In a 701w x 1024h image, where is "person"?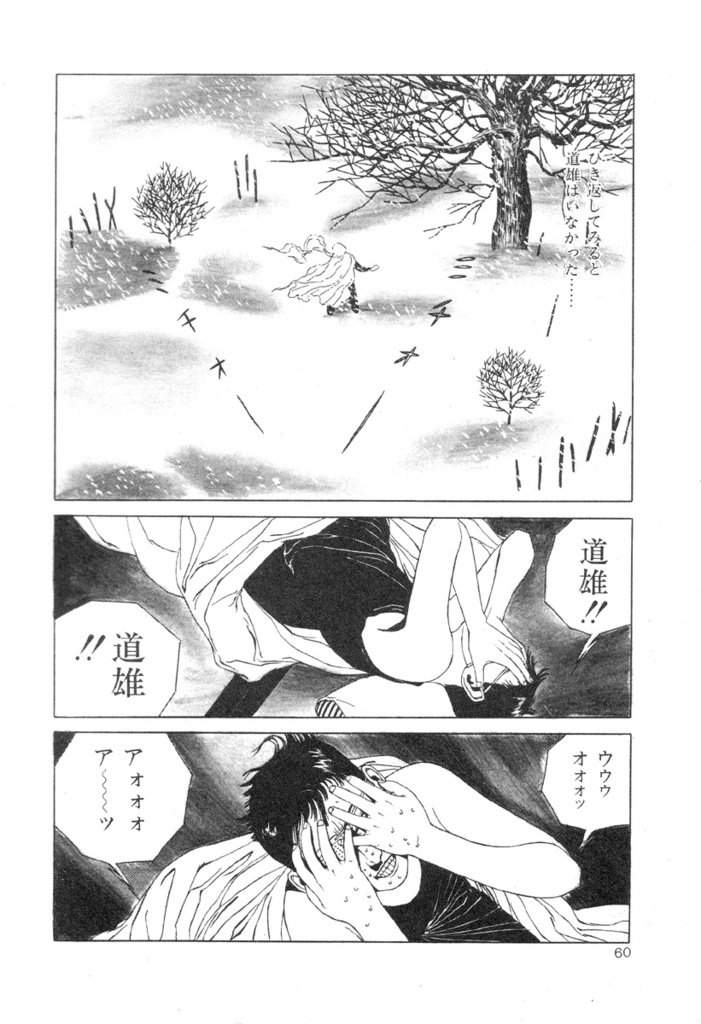
bbox(242, 733, 589, 940).
